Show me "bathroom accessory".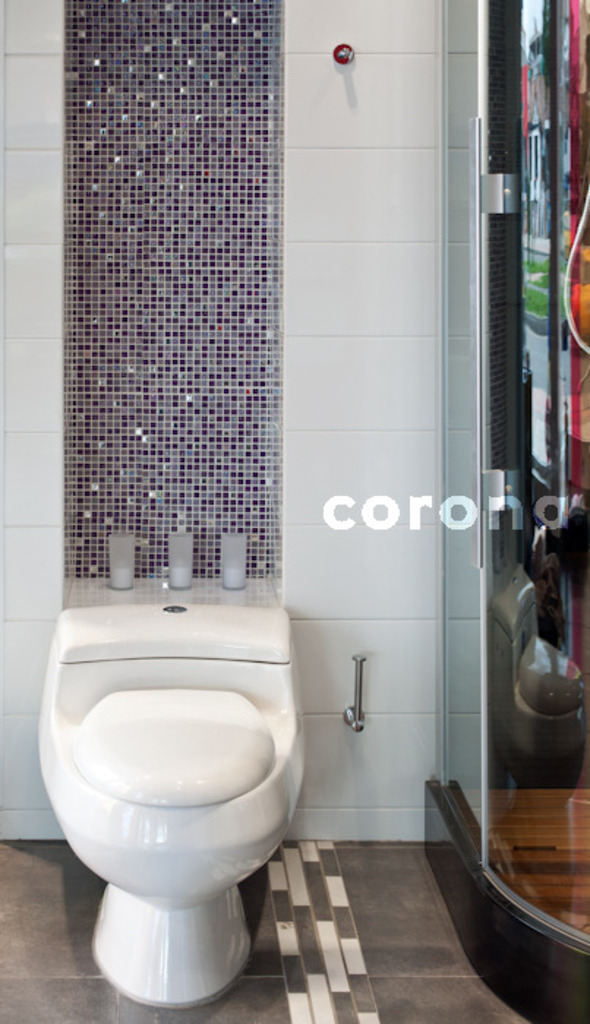
"bathroom accessory" is here: (343, 651, 372, 736).
